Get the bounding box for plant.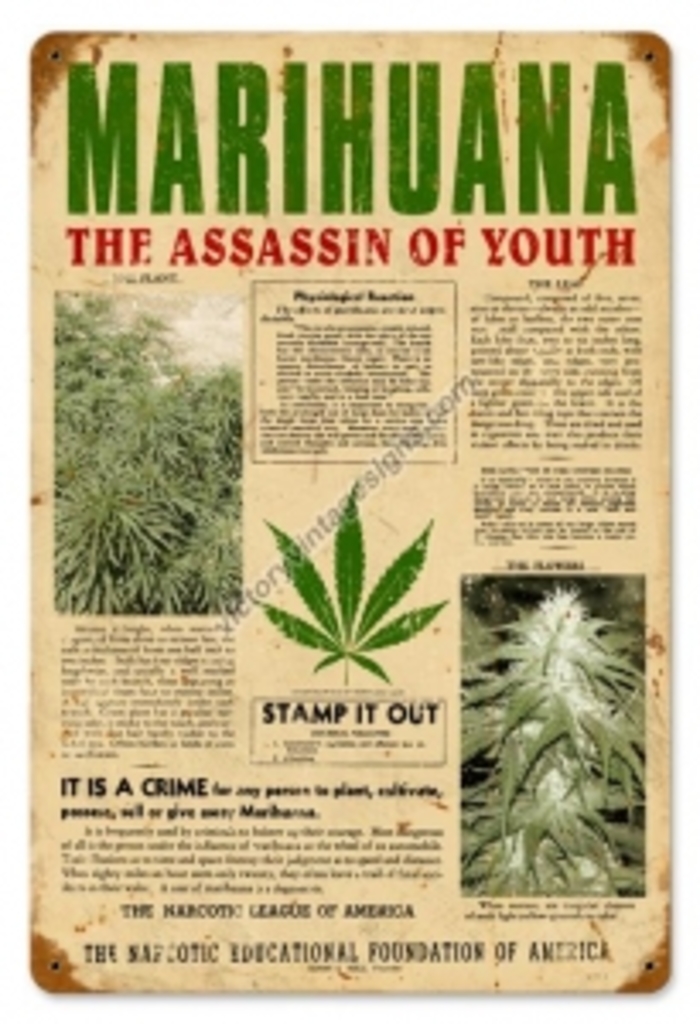
bbox(458, 577, 649, 894).
